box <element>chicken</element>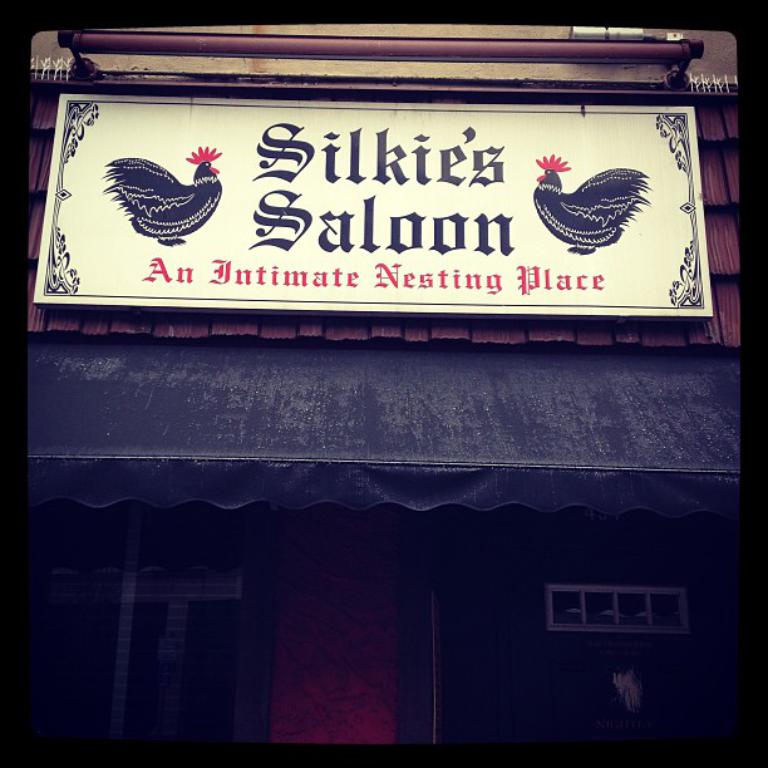
[left=99, top=141, right=226, bottom=250]
